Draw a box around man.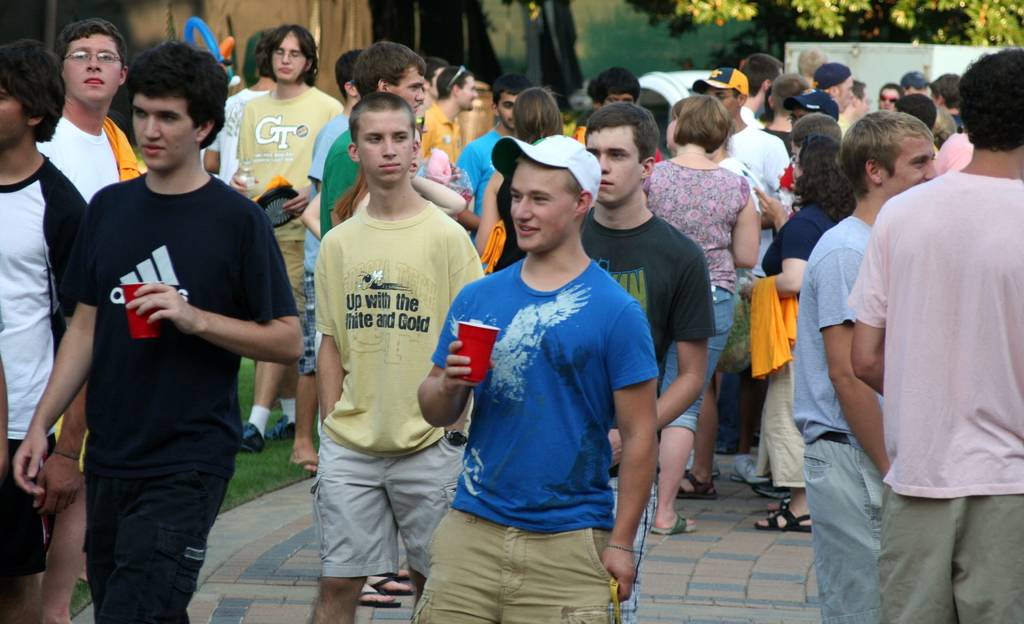
region(410, 129, 663, 623).
